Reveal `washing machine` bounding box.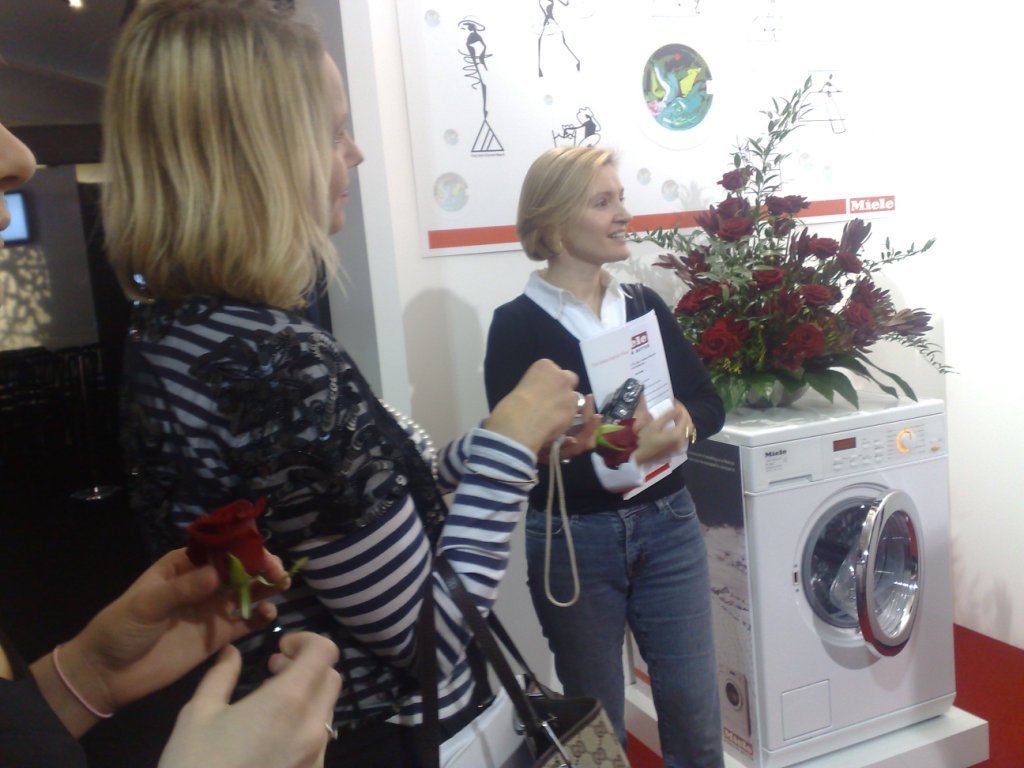
Revealed: <bbox>621, 396, 950, 766</bbox>.
